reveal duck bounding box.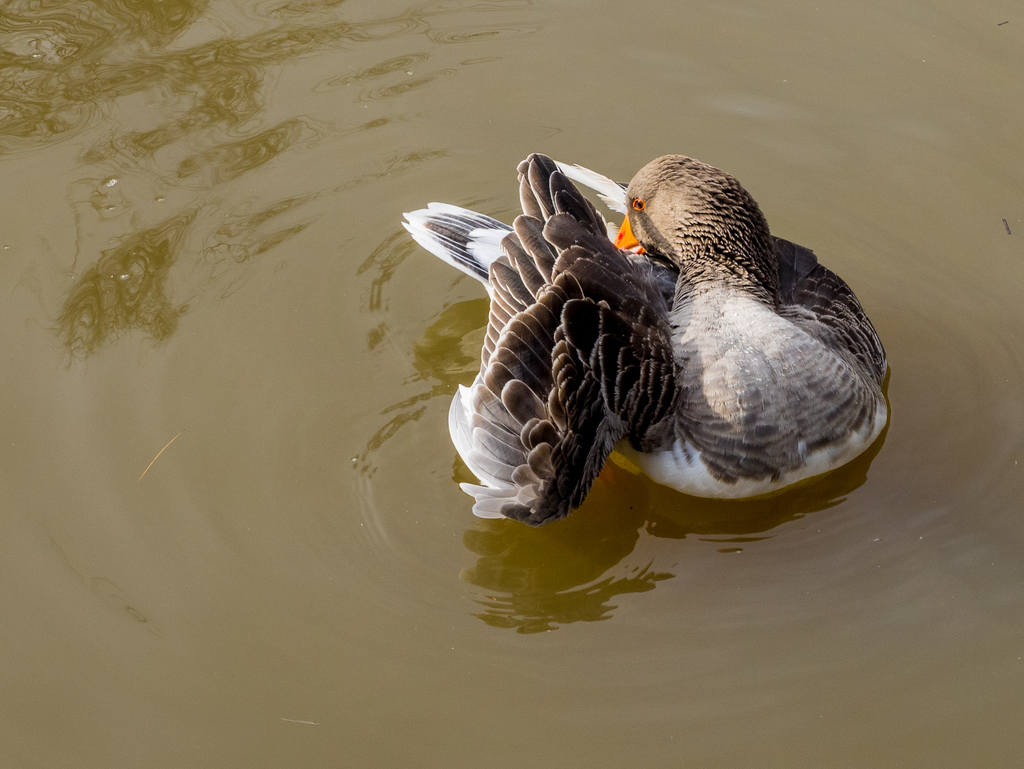
Revealed: BBox(400, 148, 890, 527).
